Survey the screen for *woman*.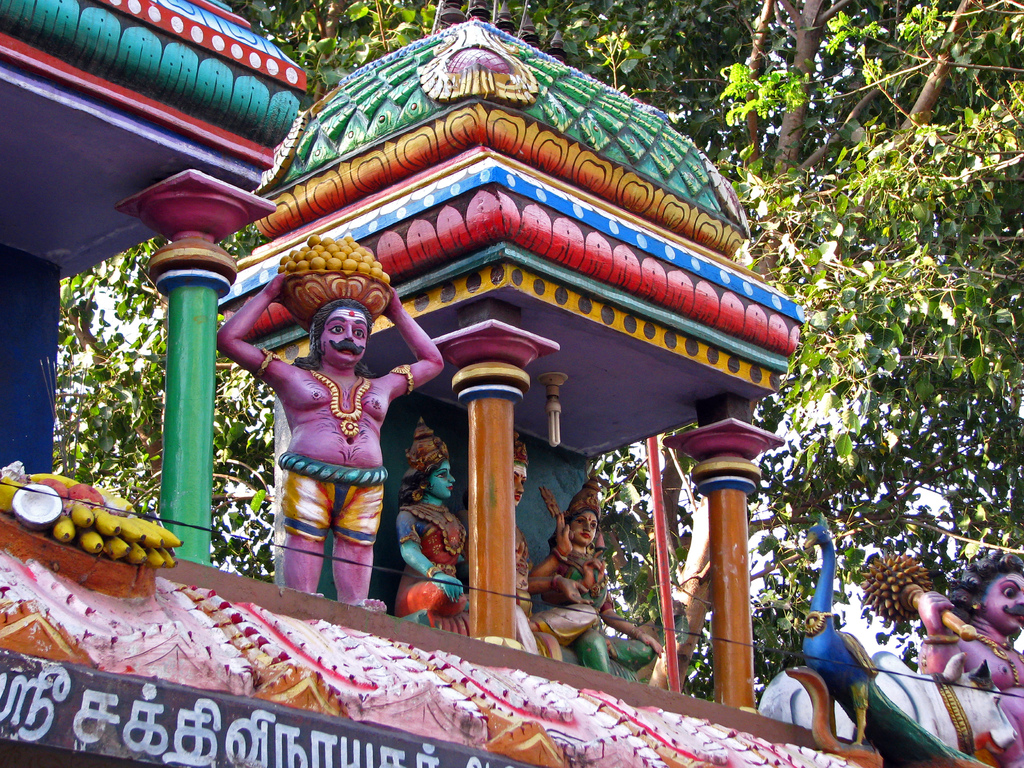
Survey found: {"x1": 394, "y1": 418, "x2": 495, "y2": 634}.
